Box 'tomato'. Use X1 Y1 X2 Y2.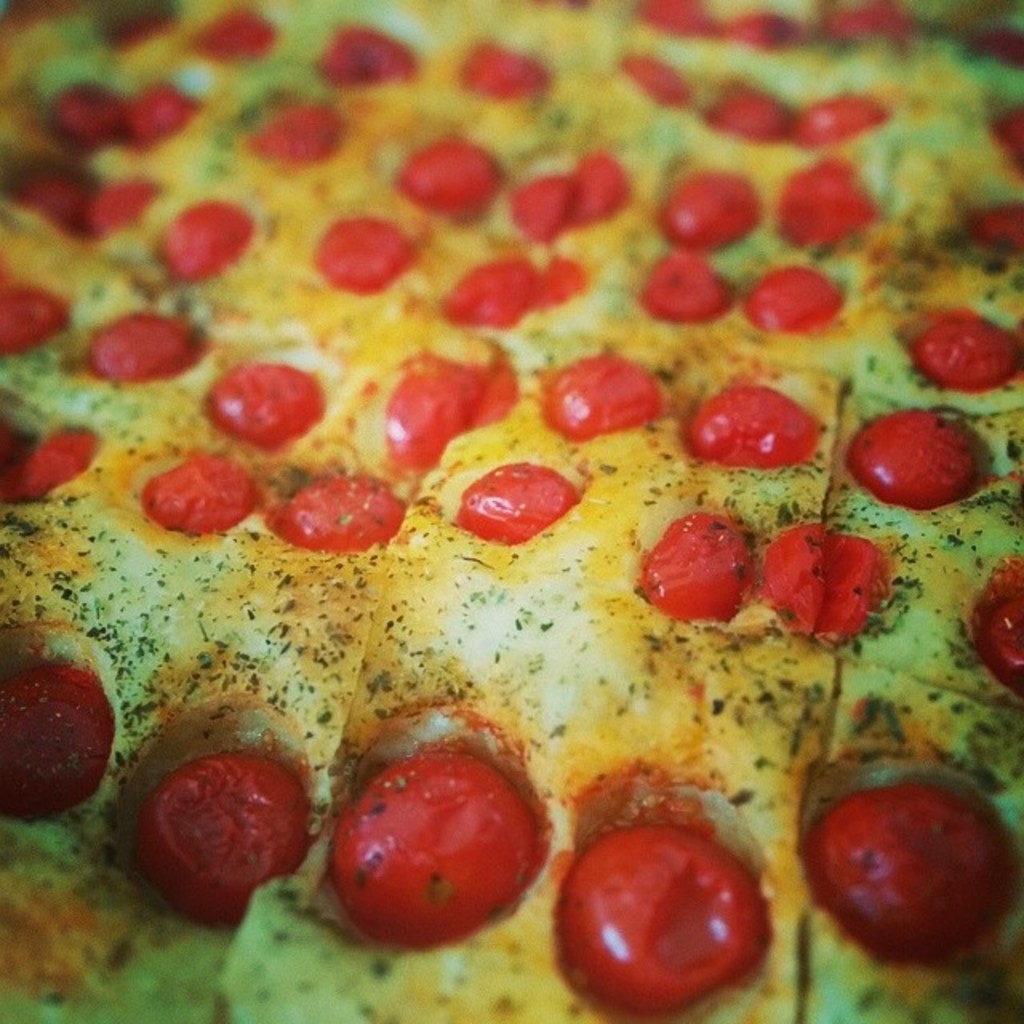
768 533 898 642.
